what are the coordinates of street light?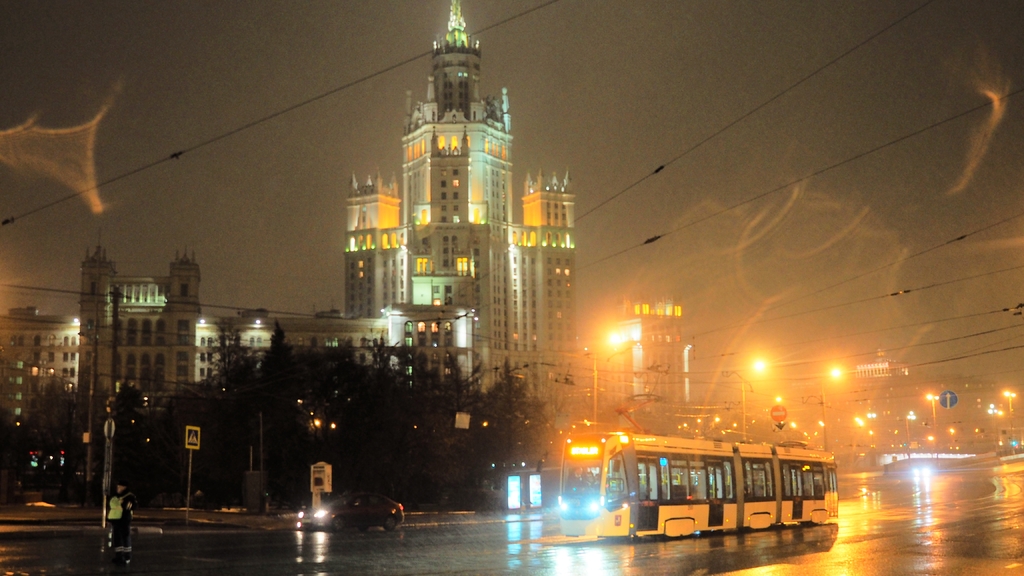
x1=924, y1=389, x2=945, y2=464.
